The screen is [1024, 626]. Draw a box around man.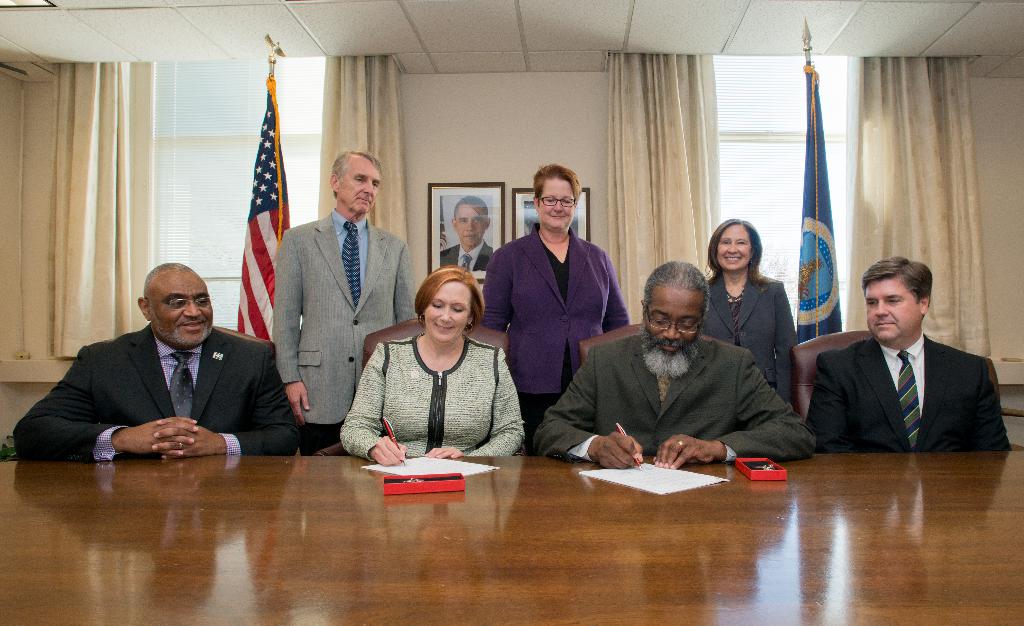
{"left": 805, "top": 261, "right": 1011, "bottom": 467}.
